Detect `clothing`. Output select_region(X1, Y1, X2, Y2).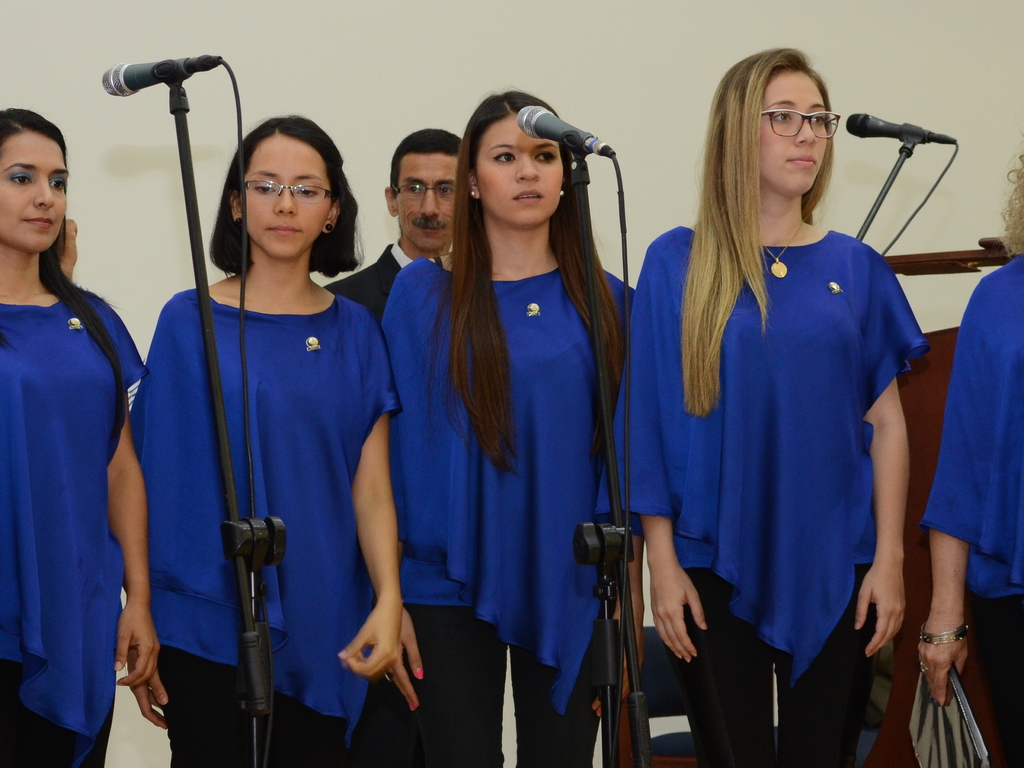
select_region(649, 153, 936, 714).
